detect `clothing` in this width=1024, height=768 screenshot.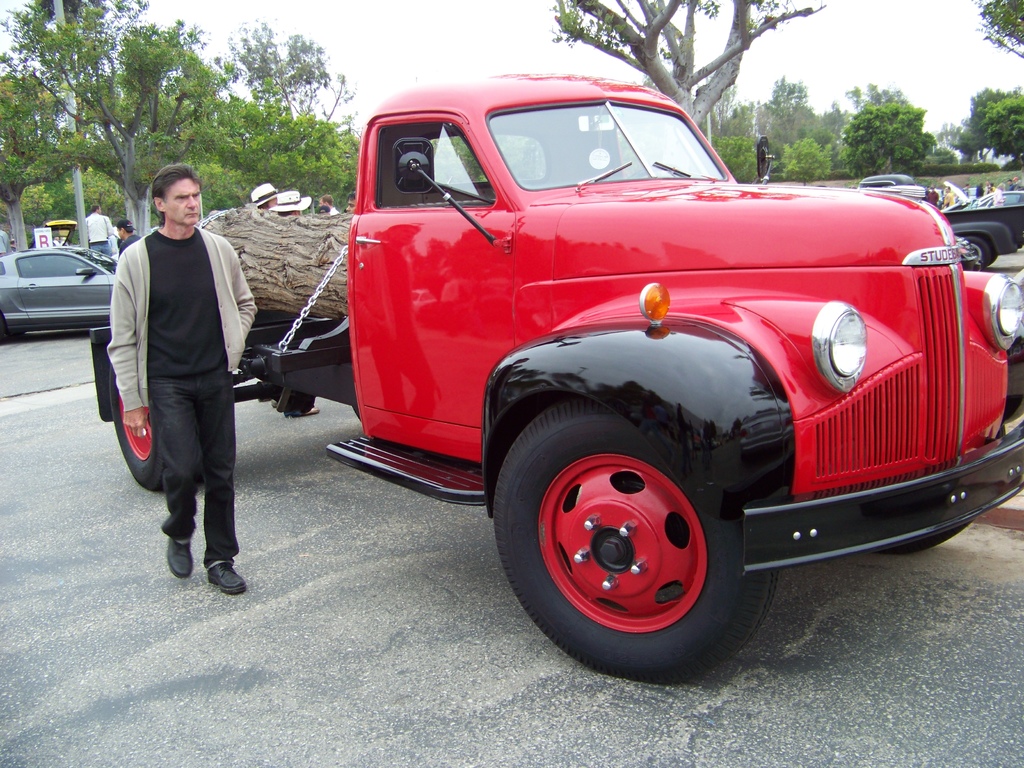
Detection: (109, 227, 260, 572).
